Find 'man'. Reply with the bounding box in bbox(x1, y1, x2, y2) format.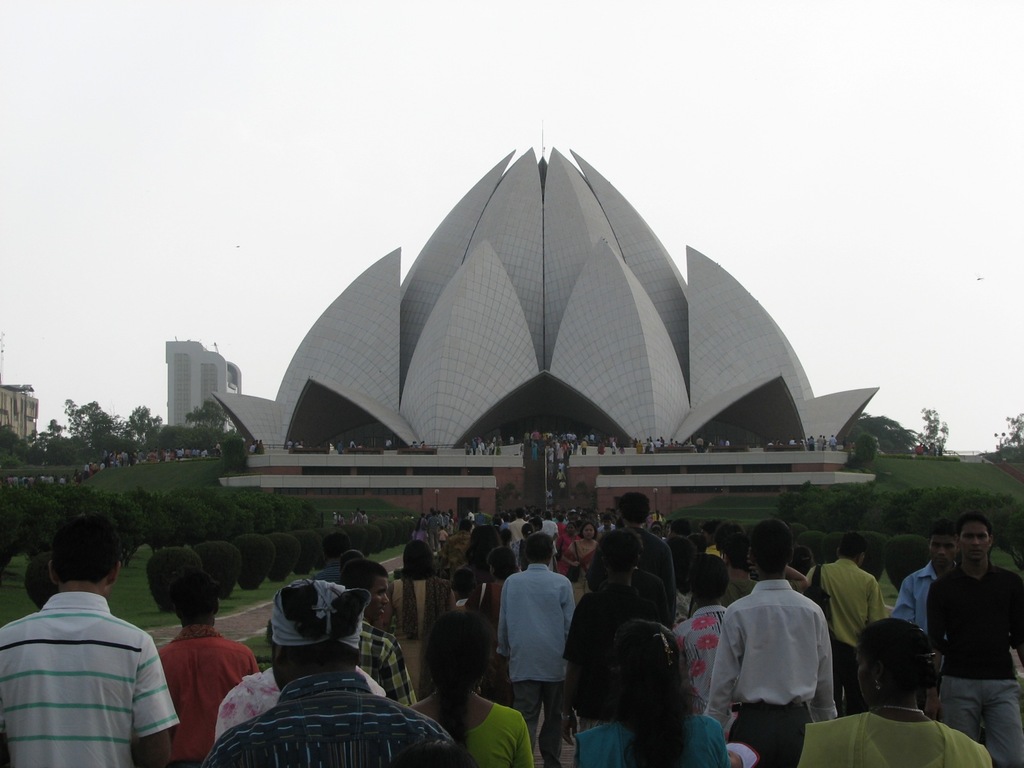
bbox(923, 513, 1023, 767).
